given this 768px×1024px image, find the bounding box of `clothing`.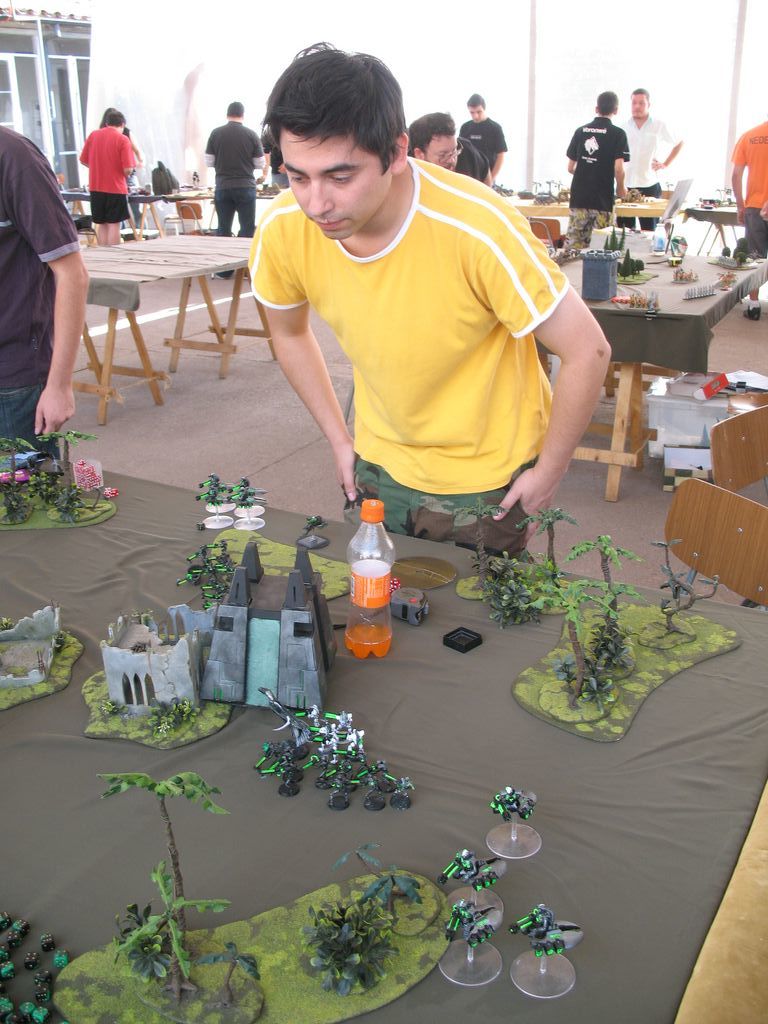
(x1=563, y1=117, x2=630, y2=248).
